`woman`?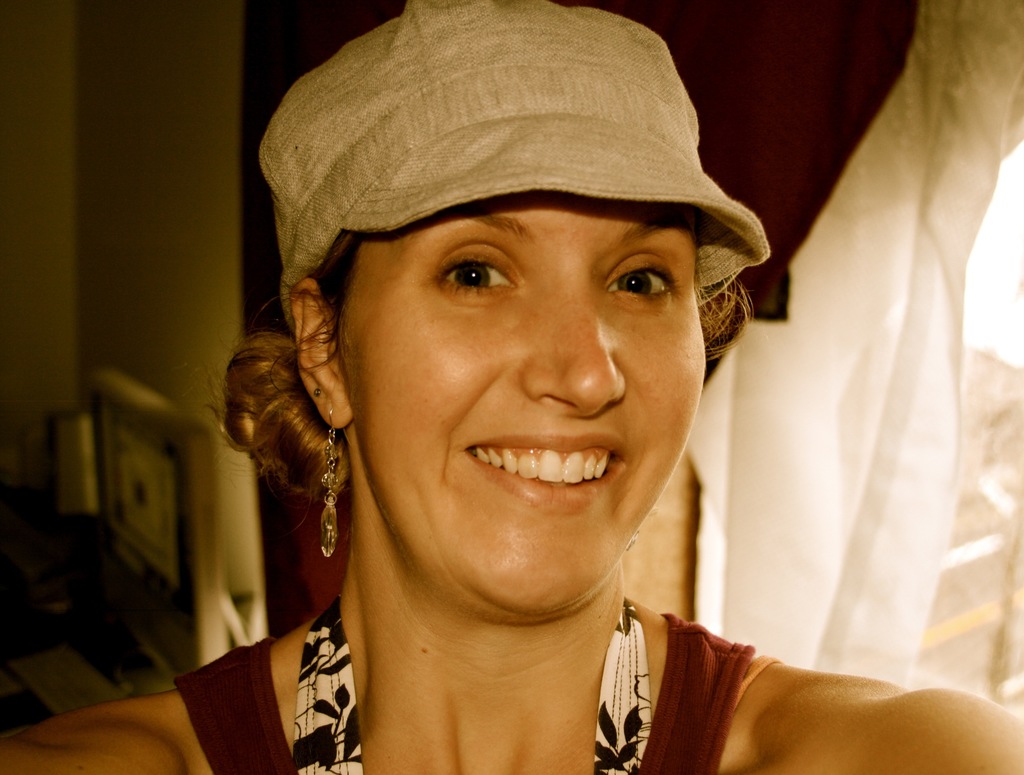
x1=0, y1=0, x2=1023, y2=774
